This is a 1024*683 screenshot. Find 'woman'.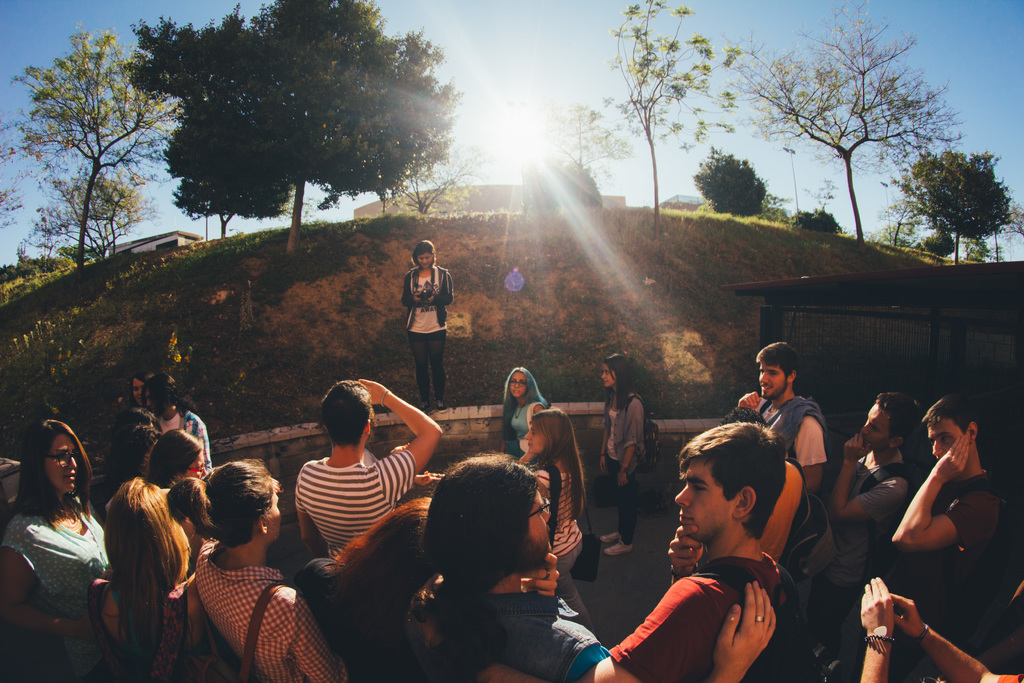
Bounding box: (left=404, top=237, right=450, bottom=413).
